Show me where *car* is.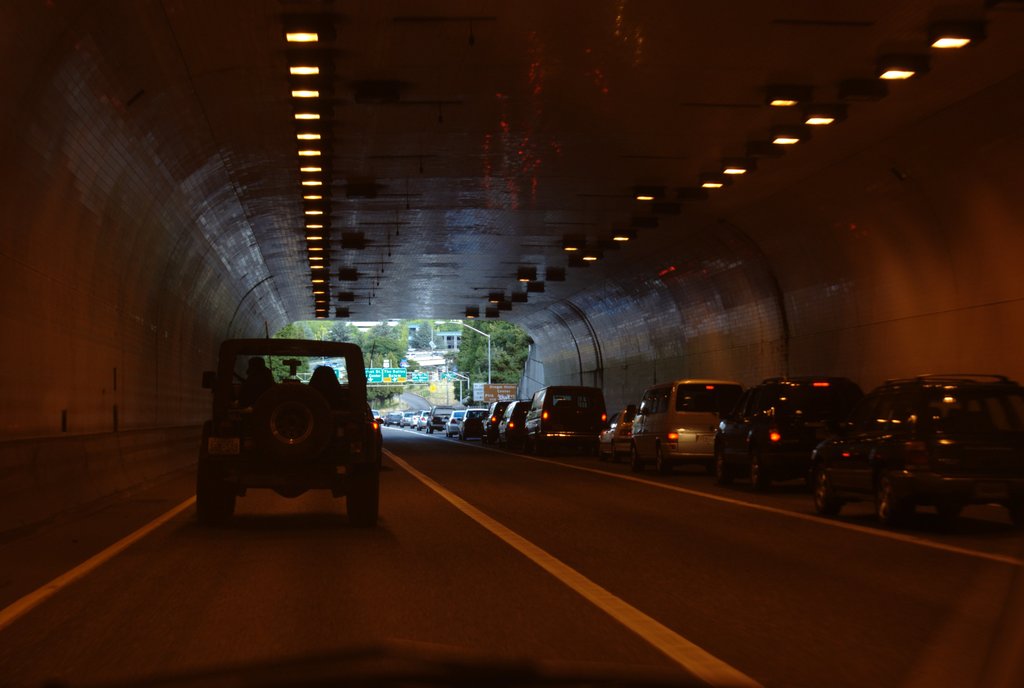
*car* is at box=[528, 382, 599, 445].
